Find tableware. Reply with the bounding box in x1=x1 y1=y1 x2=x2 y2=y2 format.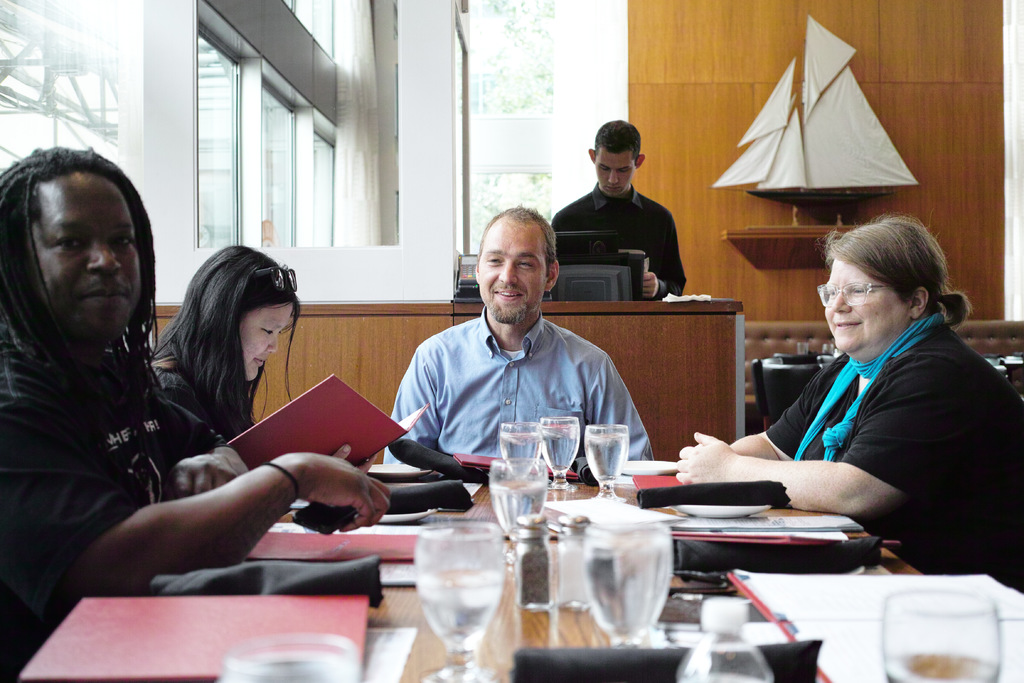
x1=884 y1=584 x2=1002 y2=682.
